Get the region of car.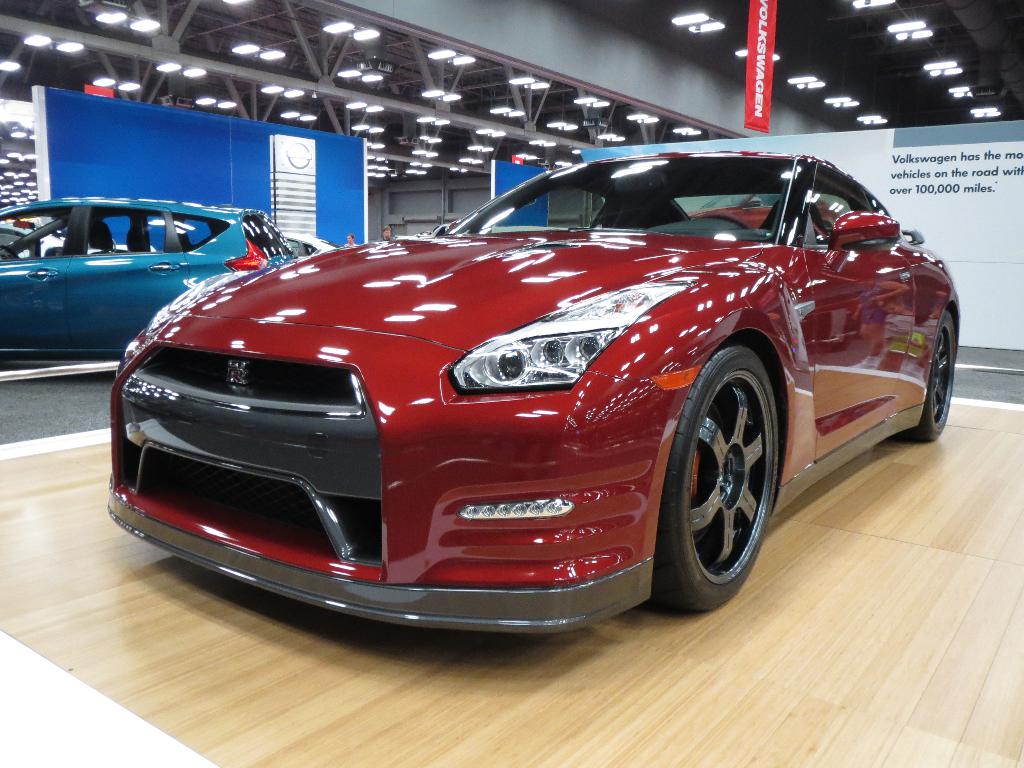
bbox(106, 150, 961, 637).
